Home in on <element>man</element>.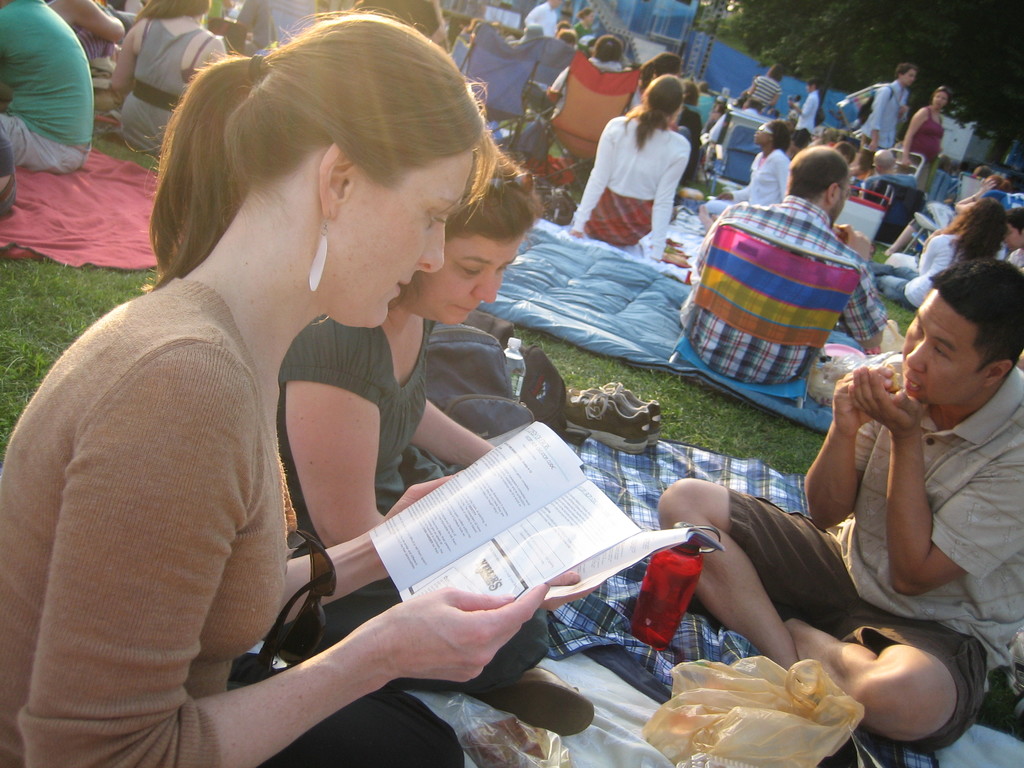
Homed in at [left=655, top=257, right=1023, bottom=759].
